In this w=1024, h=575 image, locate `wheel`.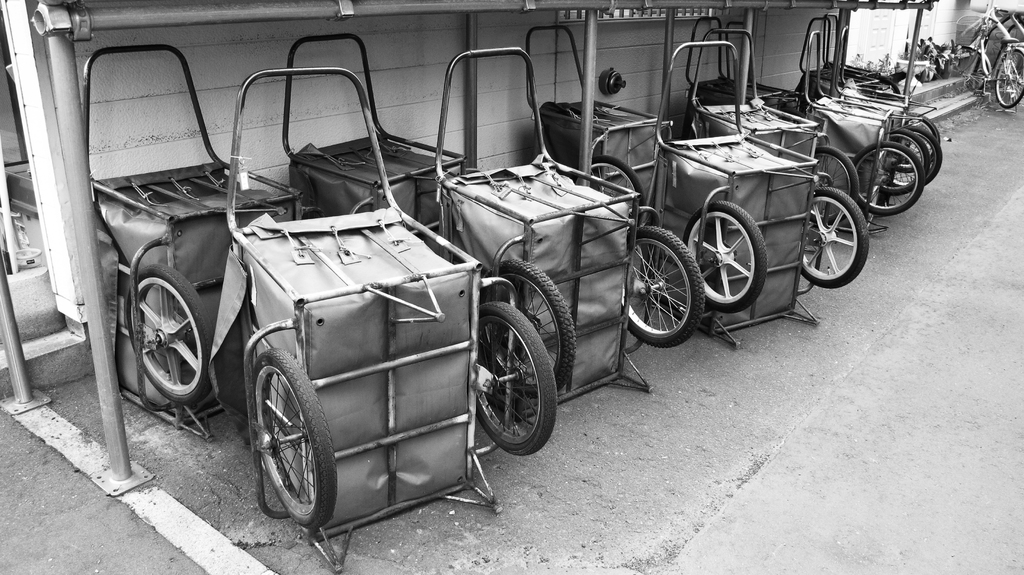
Bounding box: crop(995, 51, 1023, 110).
